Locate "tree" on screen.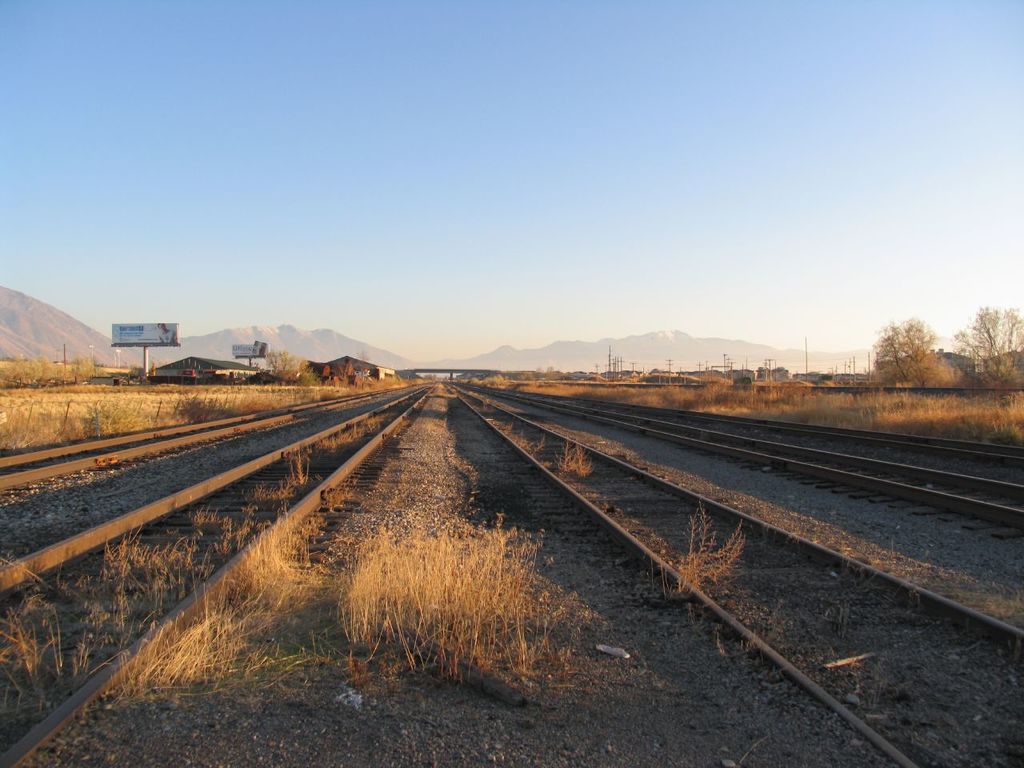
On screen at [864,314,942,383].
